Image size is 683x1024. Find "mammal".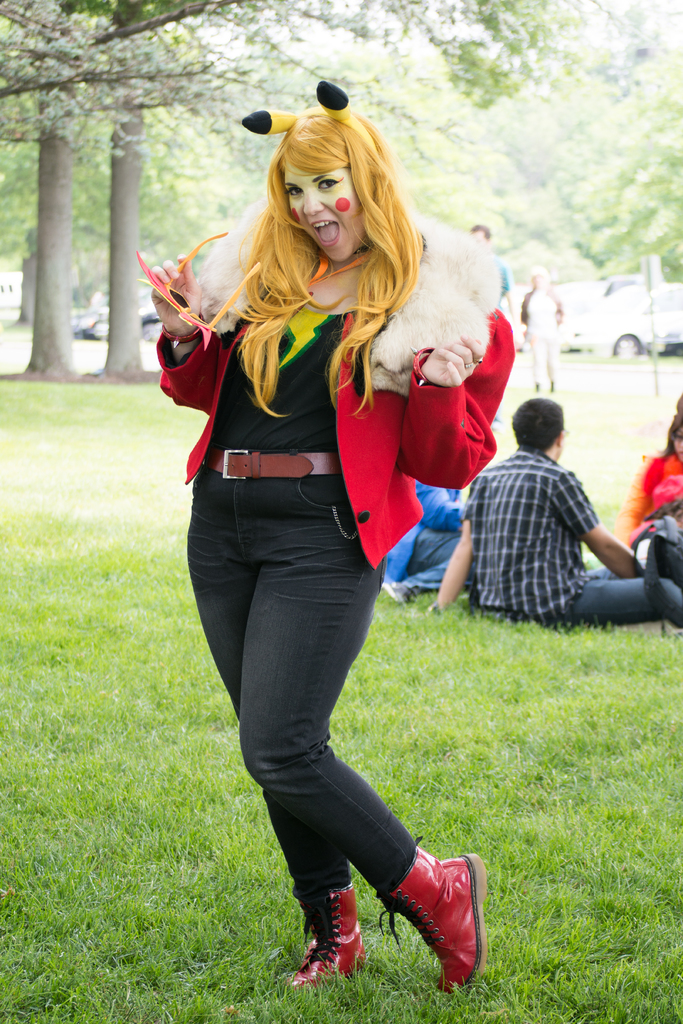
{"left": 618, "top": 393, "right": 682, "bottom": 579}.
